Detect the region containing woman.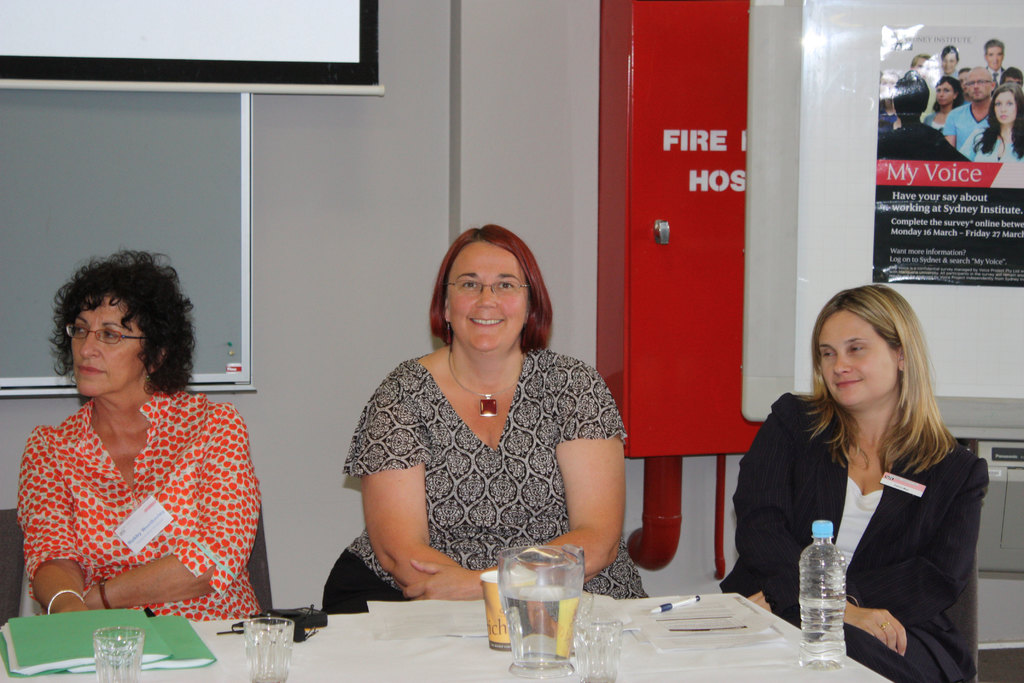
x1=321 y1=220 x2=647 y2=613.
